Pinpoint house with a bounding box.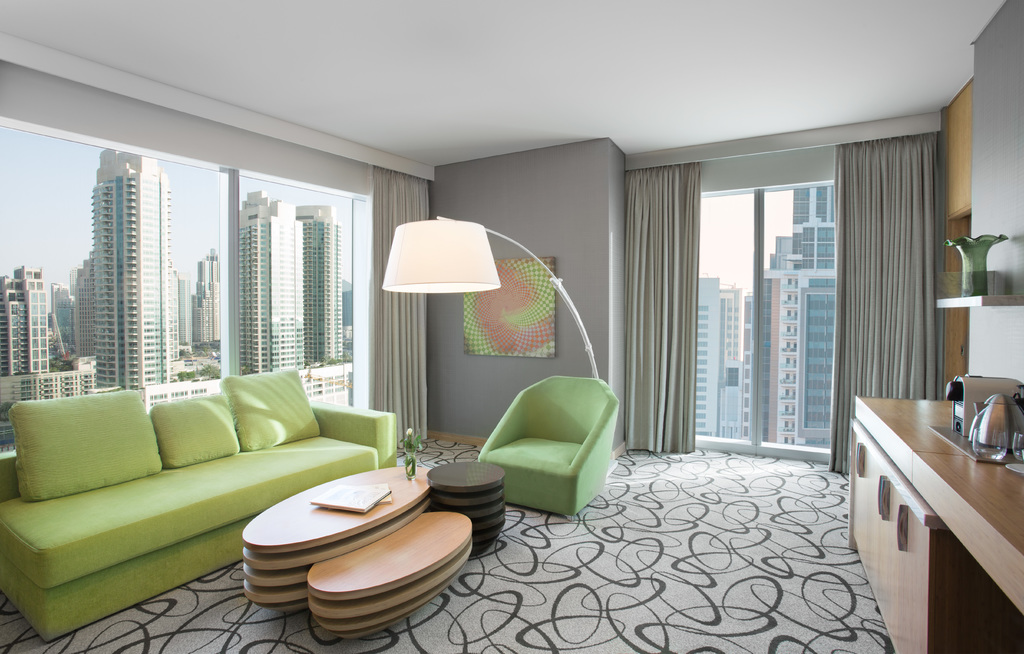
[x1=2, y1=268, x2=89, y2=445].
